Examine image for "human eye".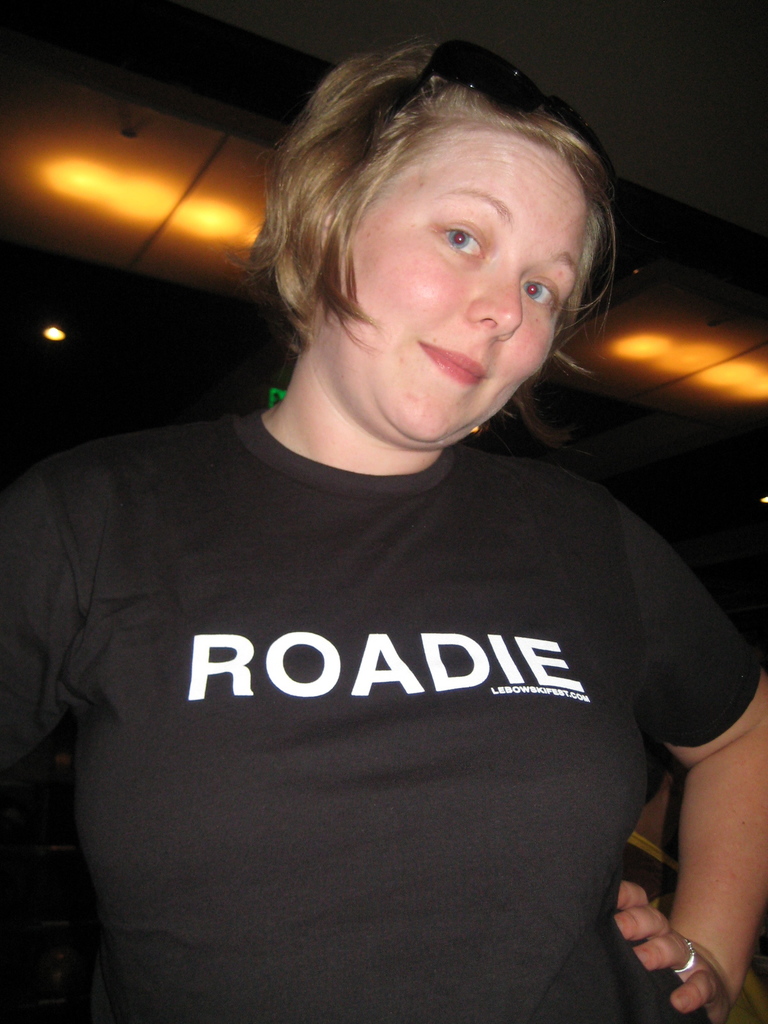
Examination result: select_region(524, 270, 562, 308).
